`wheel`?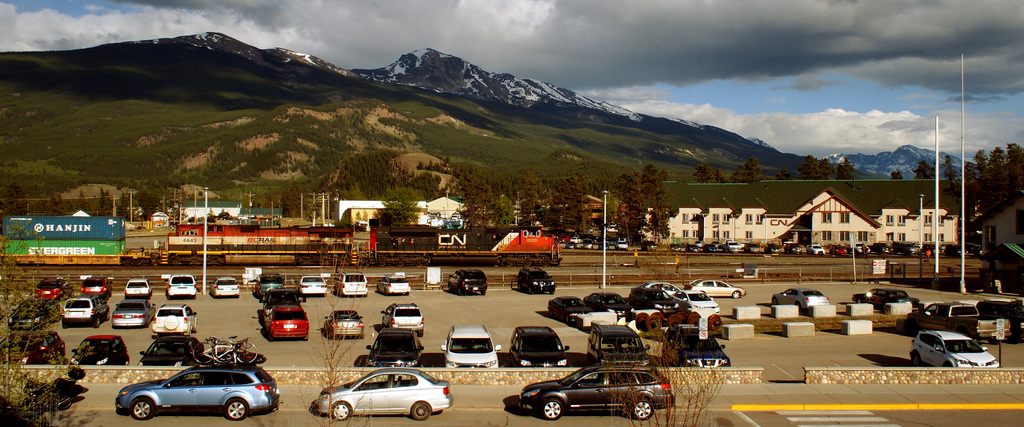
[408,403,432,420]
